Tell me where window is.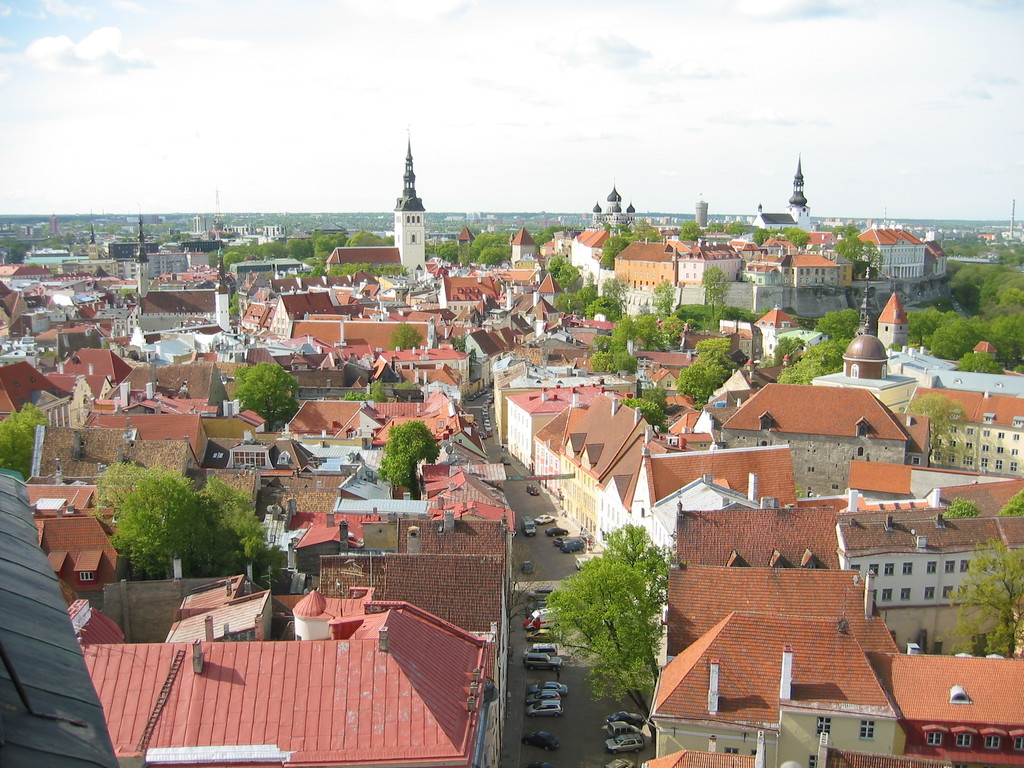
window is at {"x1": 934, "y1": 452, "x2": 942, "y2": 463}.
